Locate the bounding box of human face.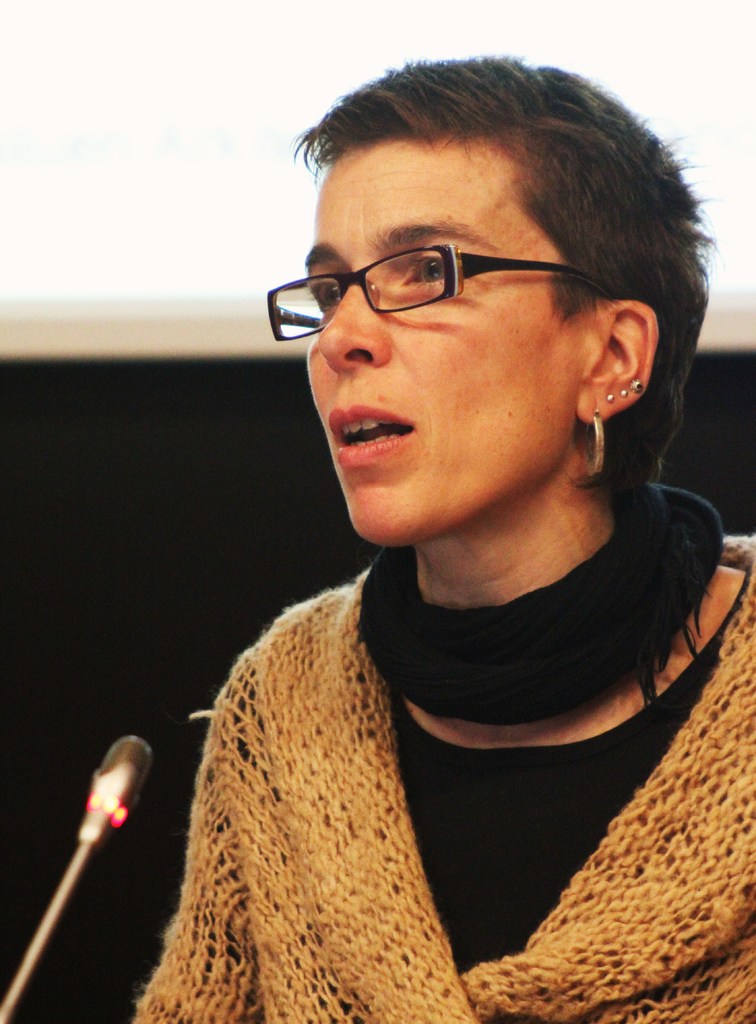
Bounding box: bbox(265, 154, 598, 540).
